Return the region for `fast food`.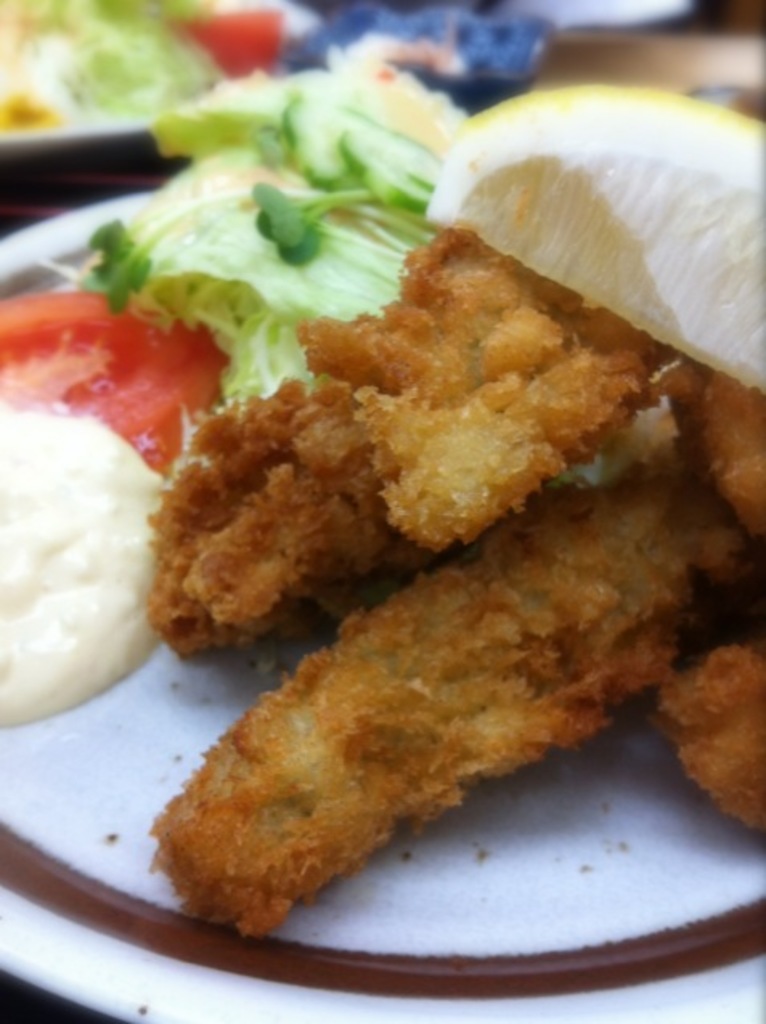
rect(641, 644, 764, 833).
